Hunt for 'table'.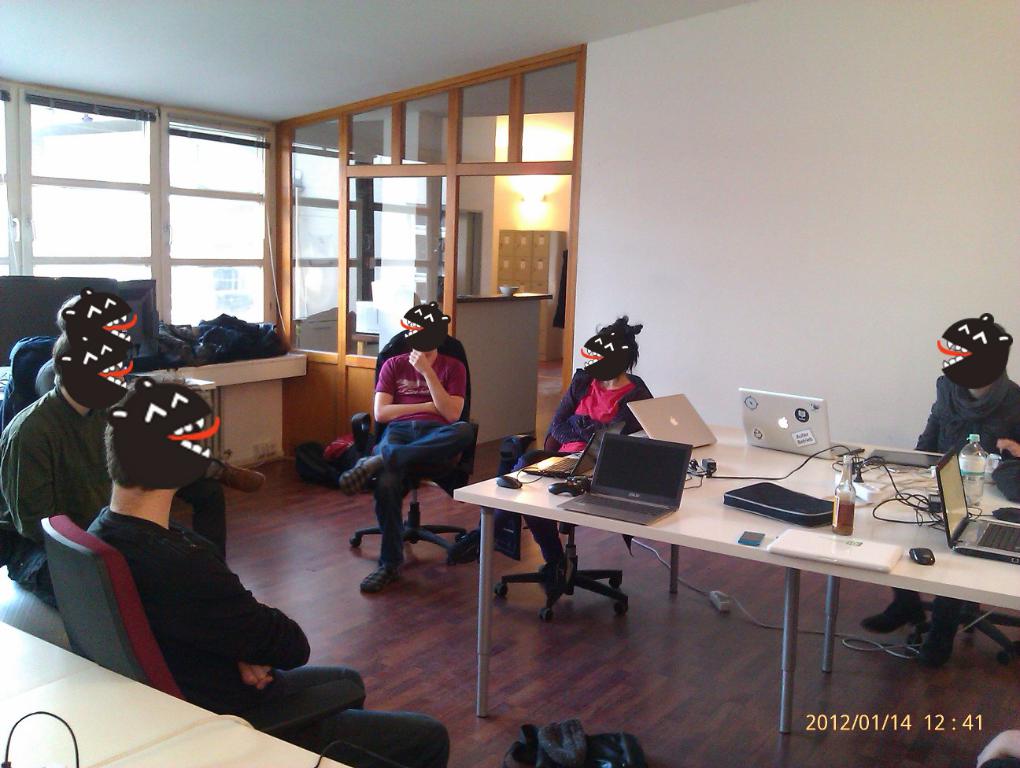
Hunted down at [left=0, top=615, right=355, bottom=767].
